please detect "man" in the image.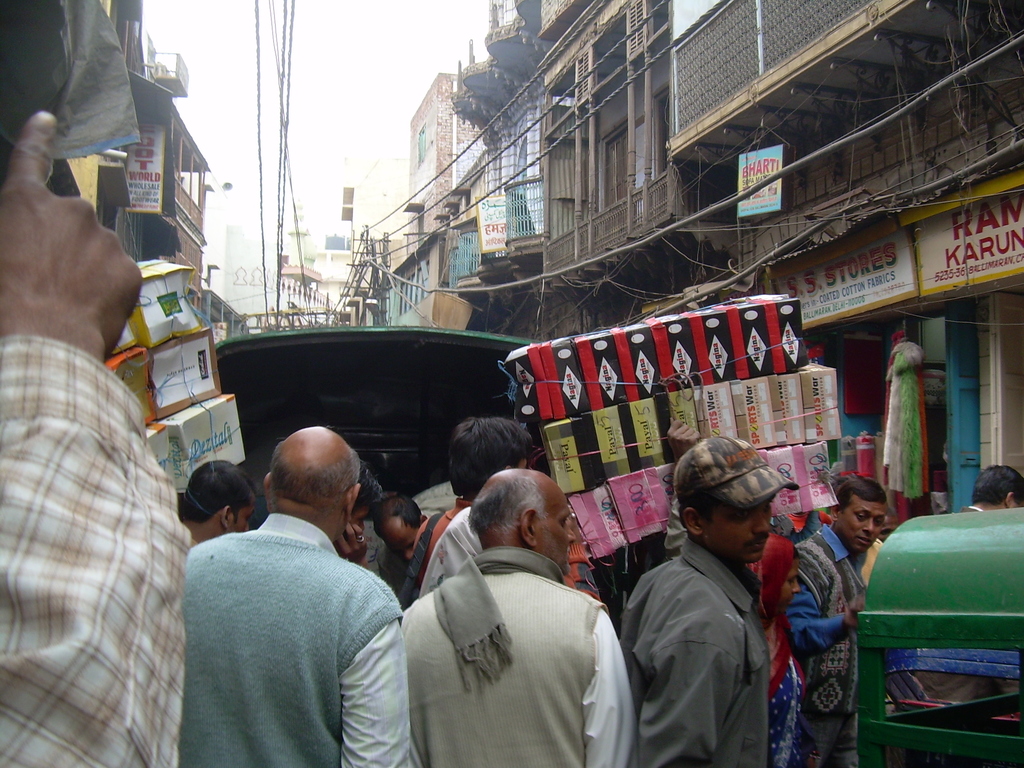
<box>614,436,803,767</box>.
